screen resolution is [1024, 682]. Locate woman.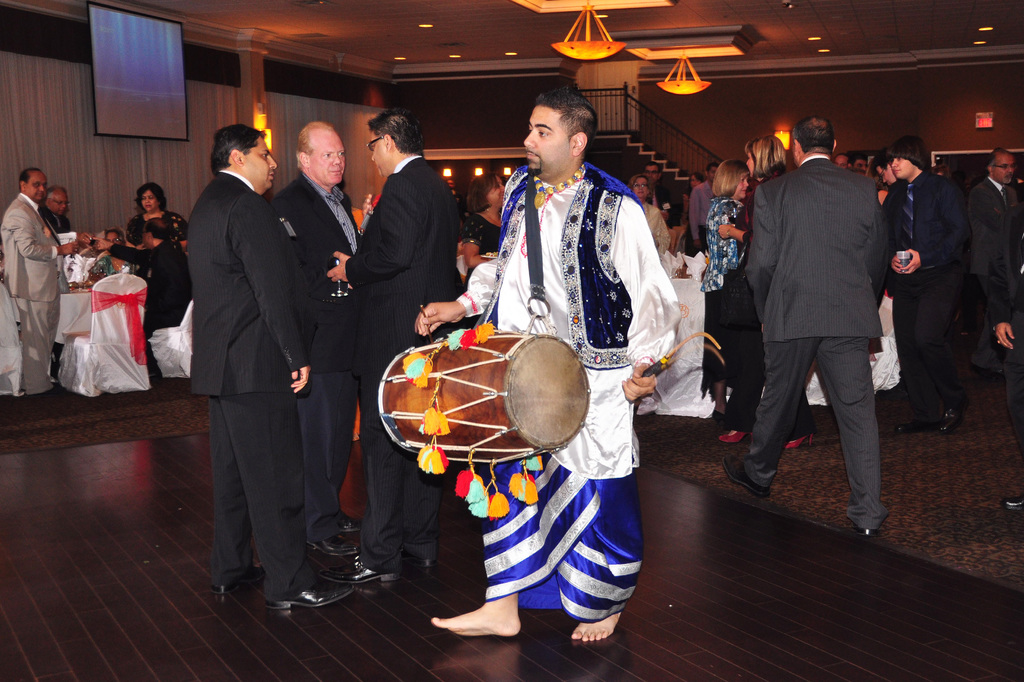
[x1=467, y1=177, x2=500, y2=279].
